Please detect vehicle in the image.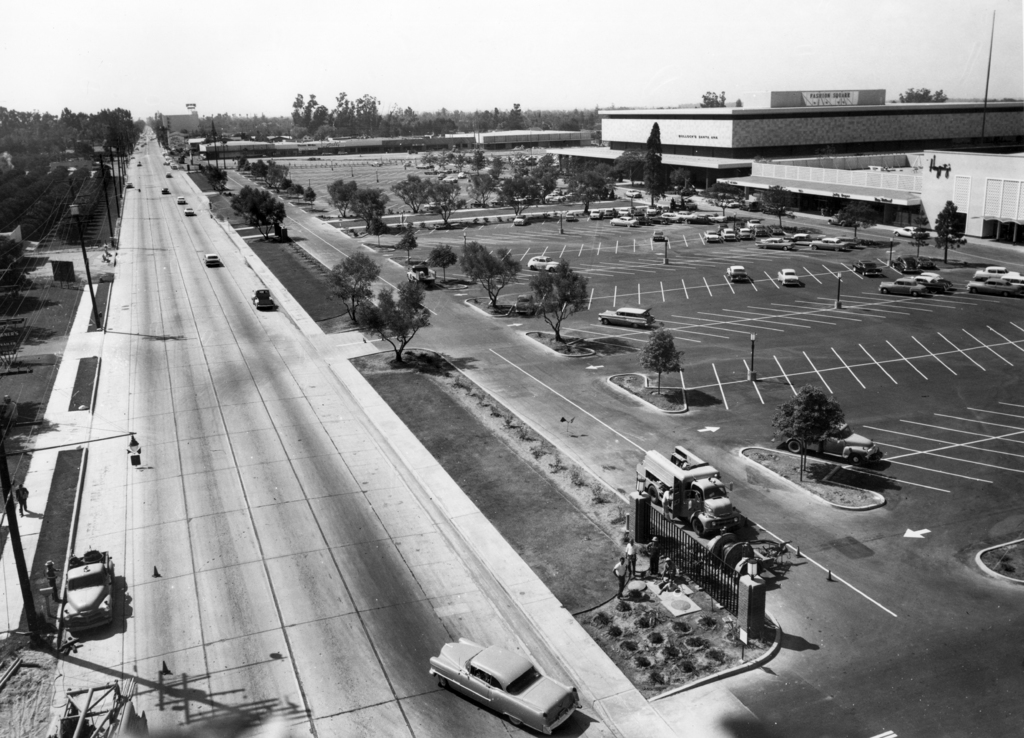
(853,260,883,276).
